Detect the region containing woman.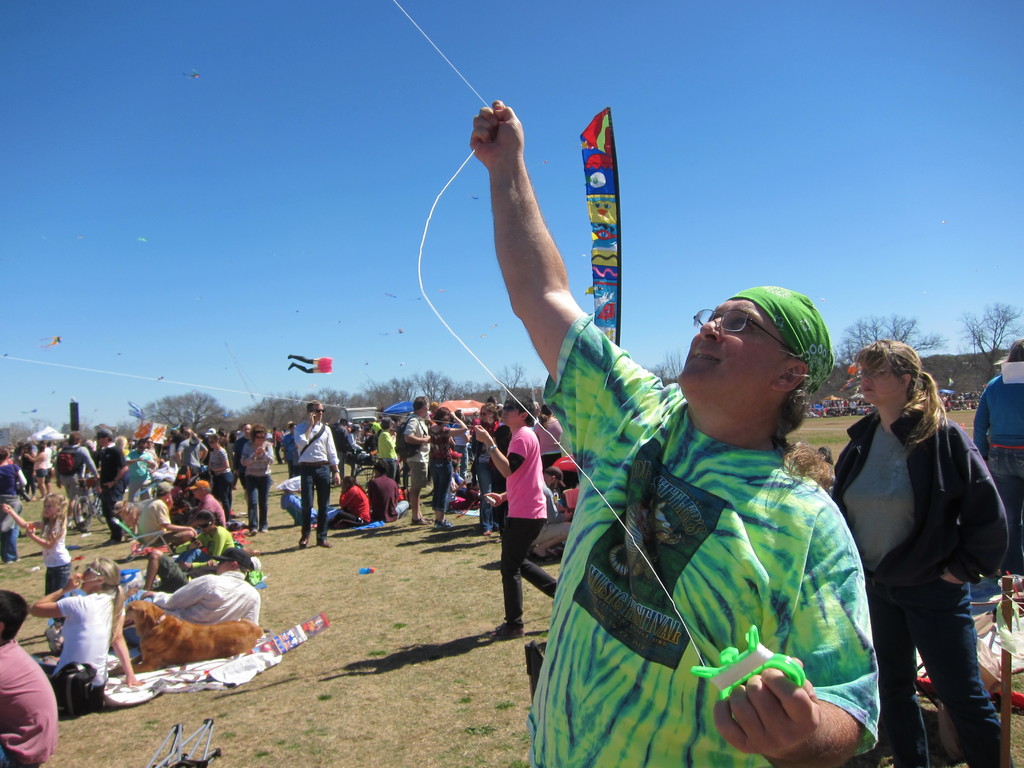
<bbox>30, 554, 150, 709</bbox>.
